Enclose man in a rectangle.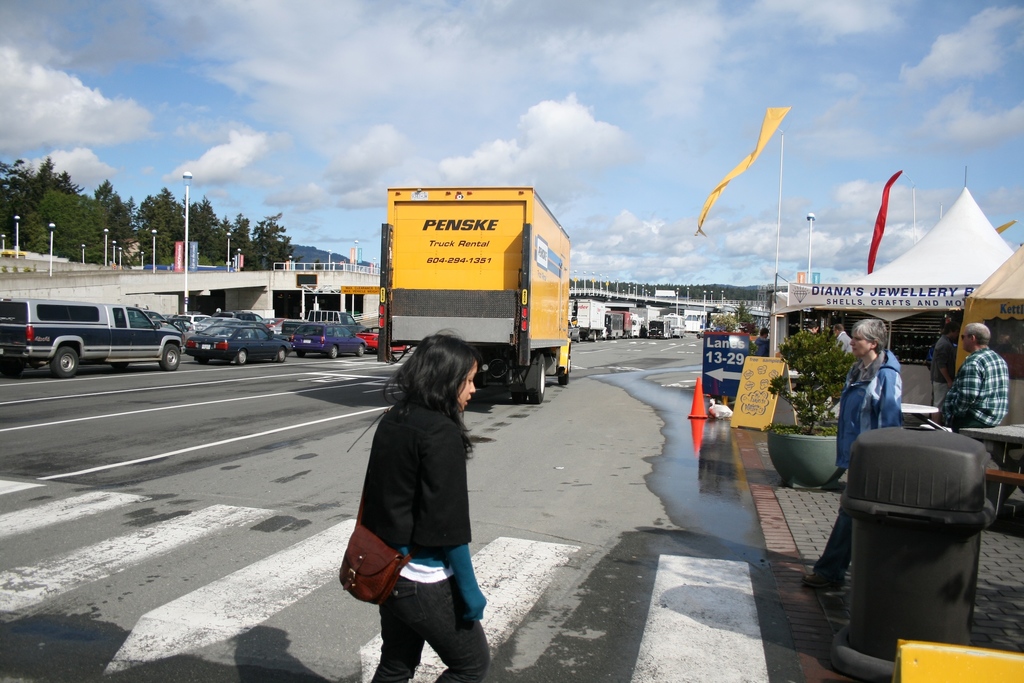
select_region(929, 322, 1009, 430).
